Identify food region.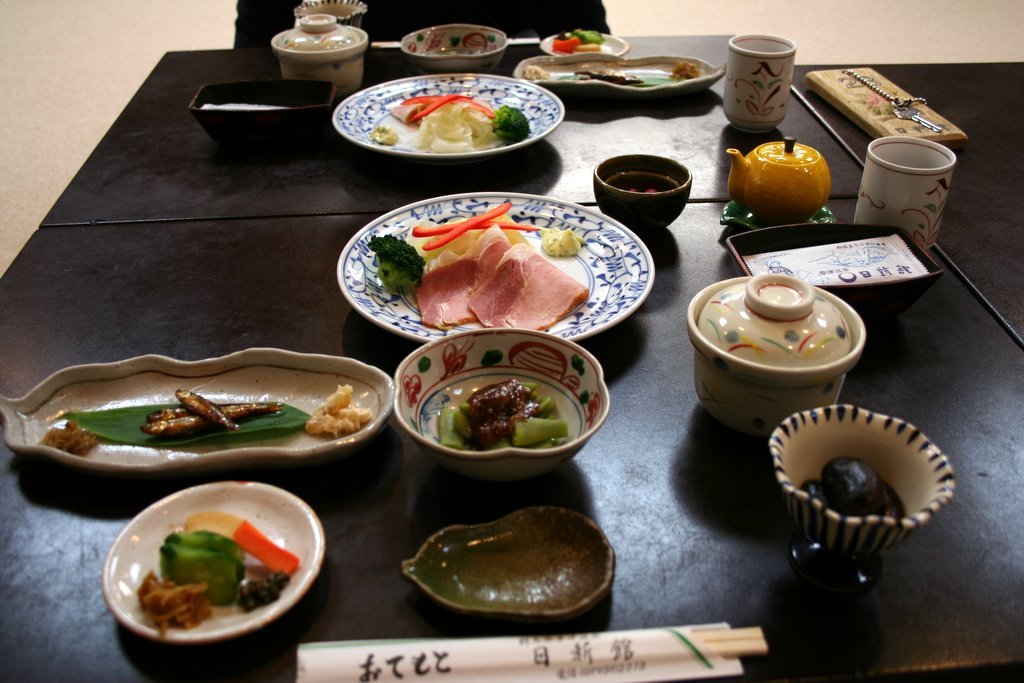
Region: box(796, 453, 909, 518).
